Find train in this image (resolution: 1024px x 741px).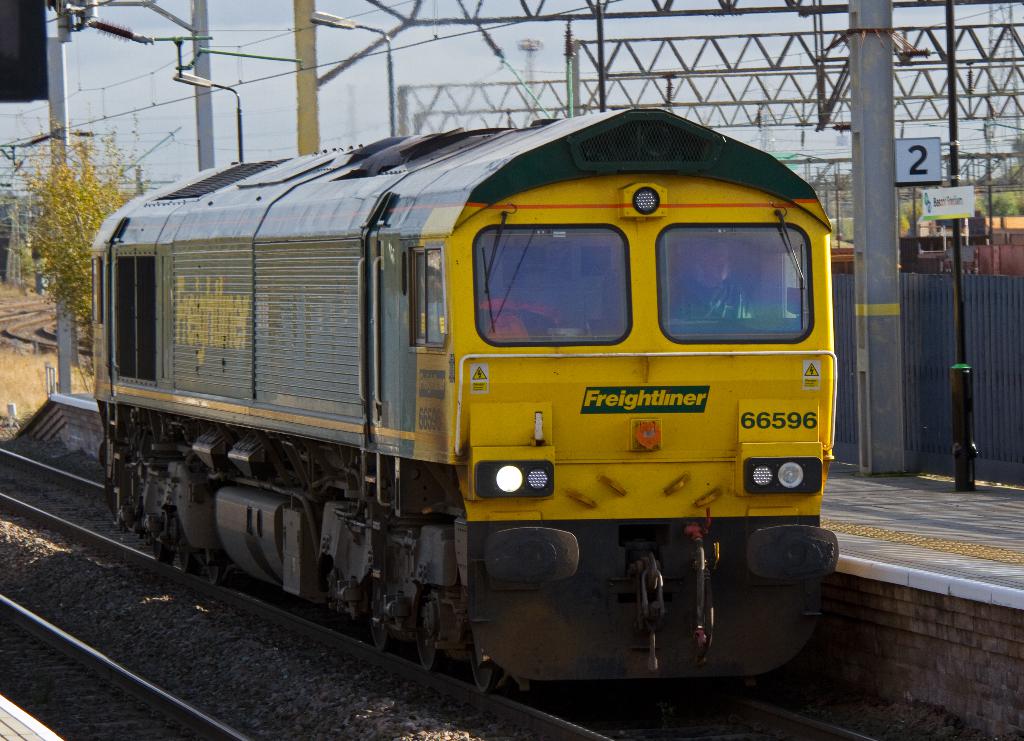
crop(90, 104, 831, 696).
